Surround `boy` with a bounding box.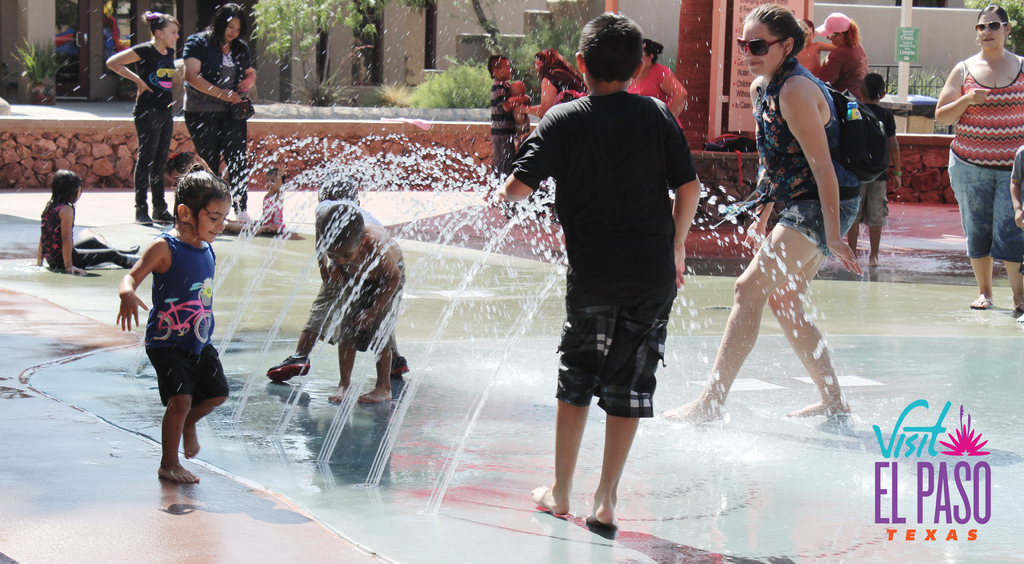
[x1=324, y1=202, x2=410, y2=411].
